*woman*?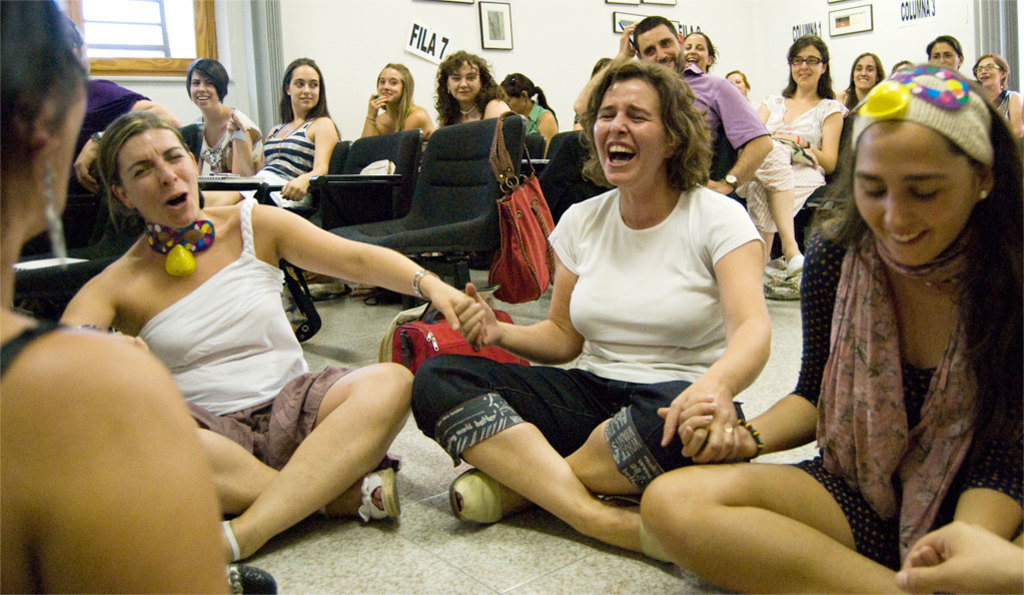
{"left": 922, "top": 29, "right": 970, "bottom": 70}
